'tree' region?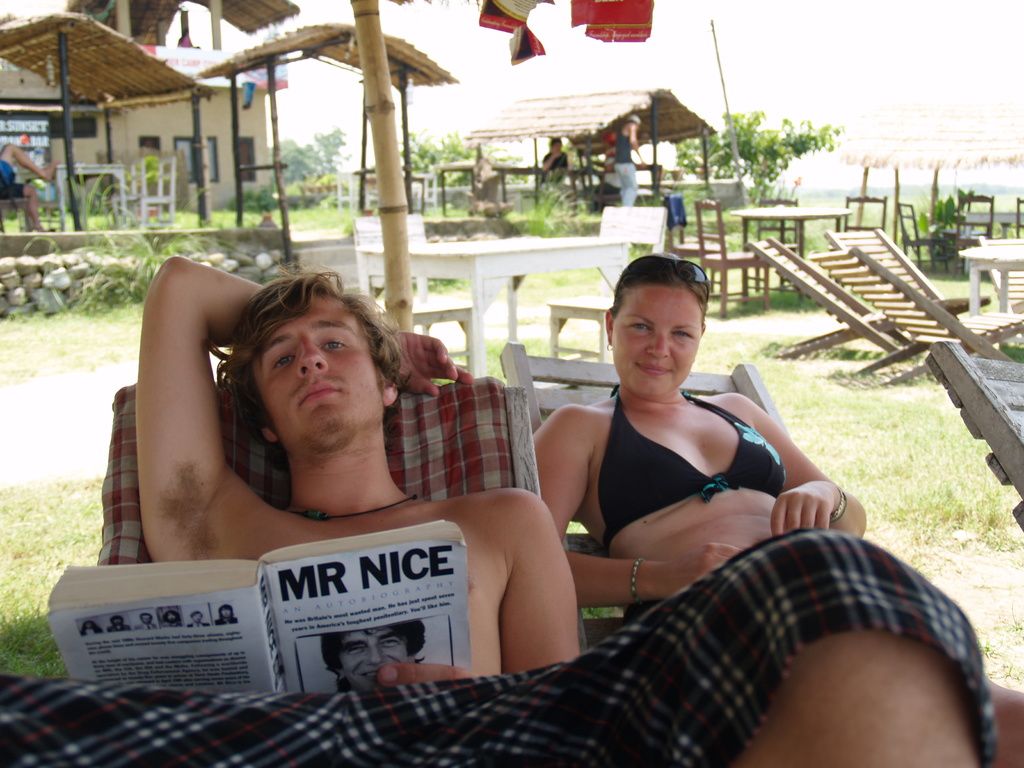
<box>673,108,841,209</box>
